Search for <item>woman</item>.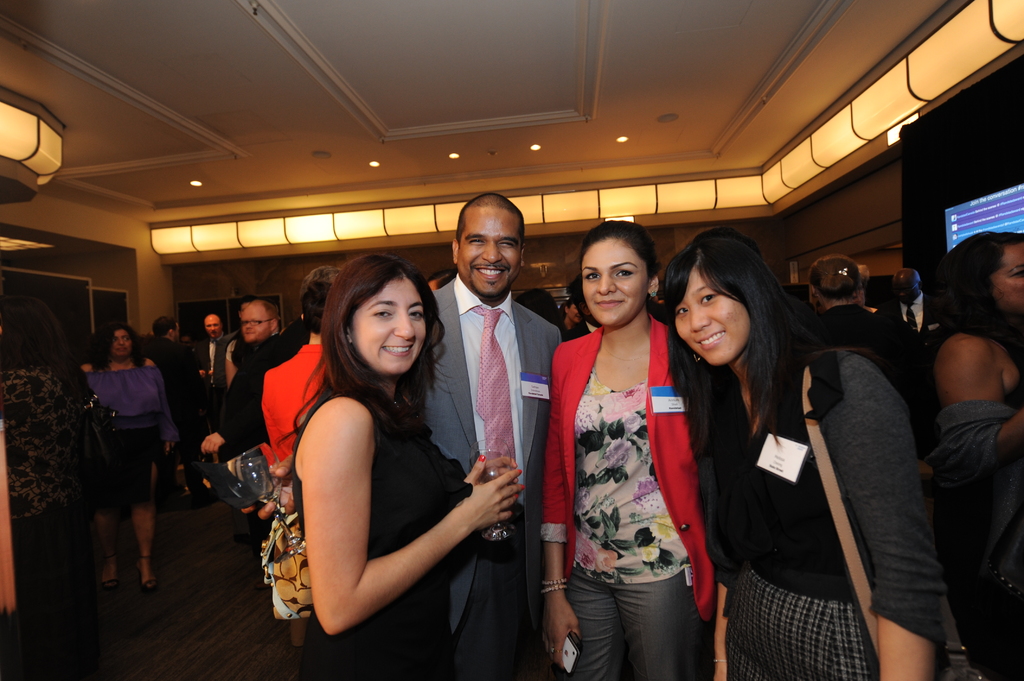
Found at 86,327,161,588.
